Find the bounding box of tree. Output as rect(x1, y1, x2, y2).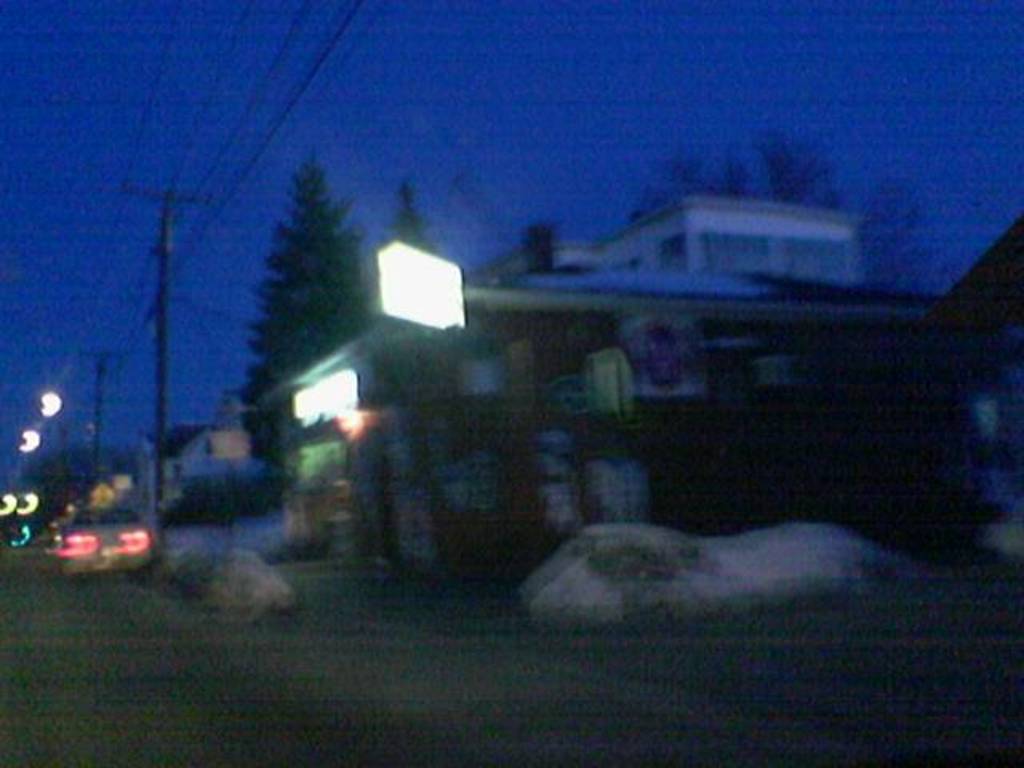
rect(240, 154, 376, 517).
